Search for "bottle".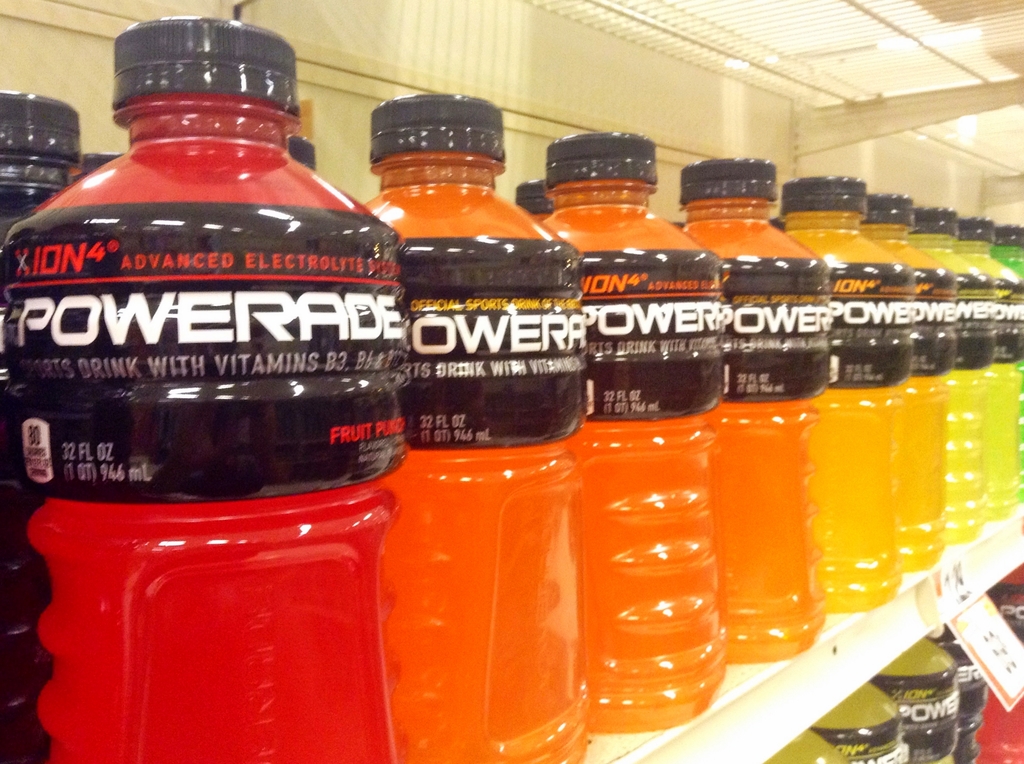
Found at detection(0, 10, 399, 763).
